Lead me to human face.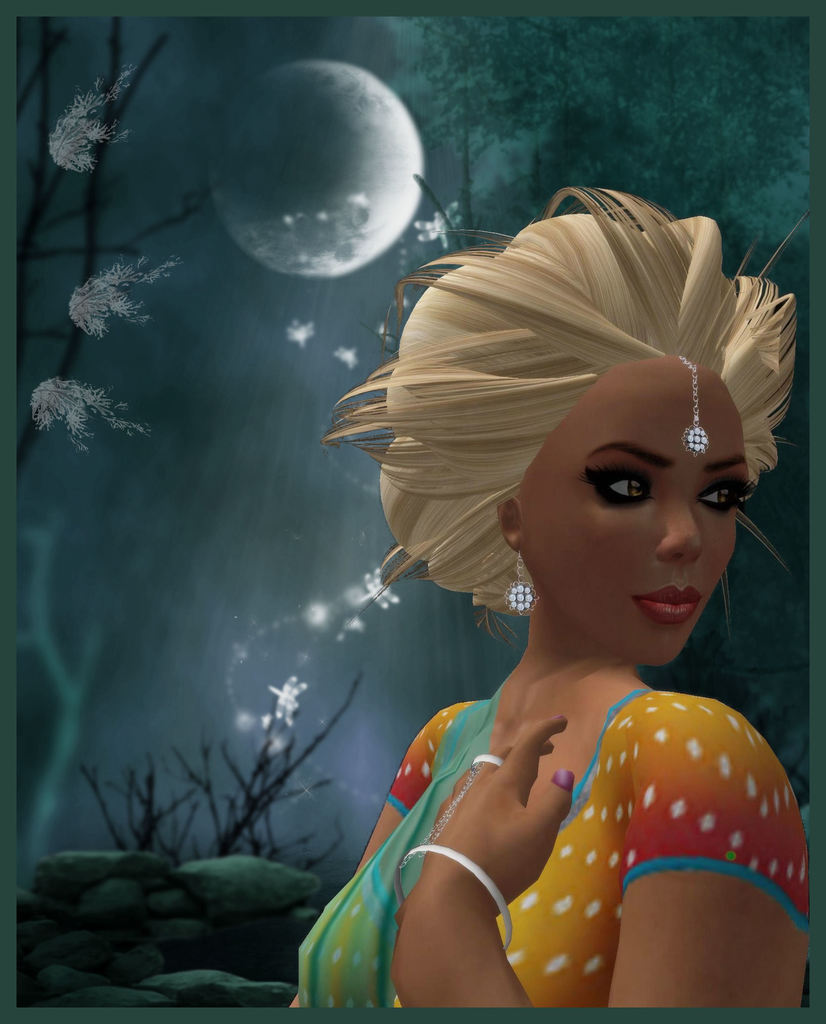
Lead to x1=520 y1=360 x2=763 y2=676.
